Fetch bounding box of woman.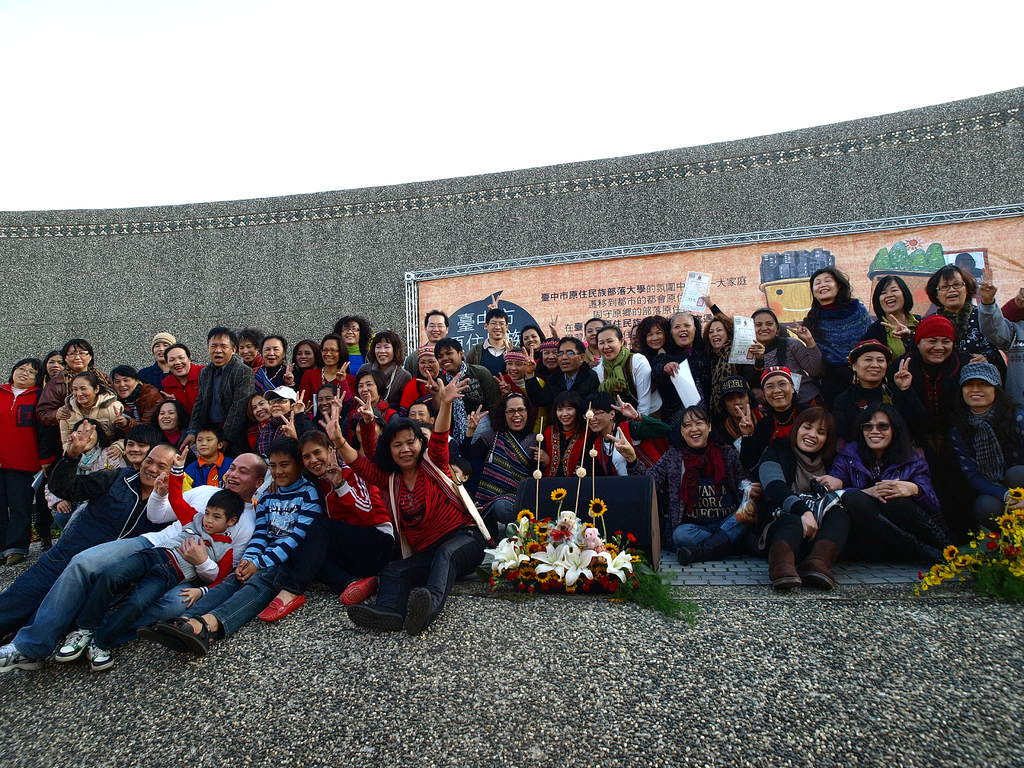
Bbox: [338,401,475,633].
